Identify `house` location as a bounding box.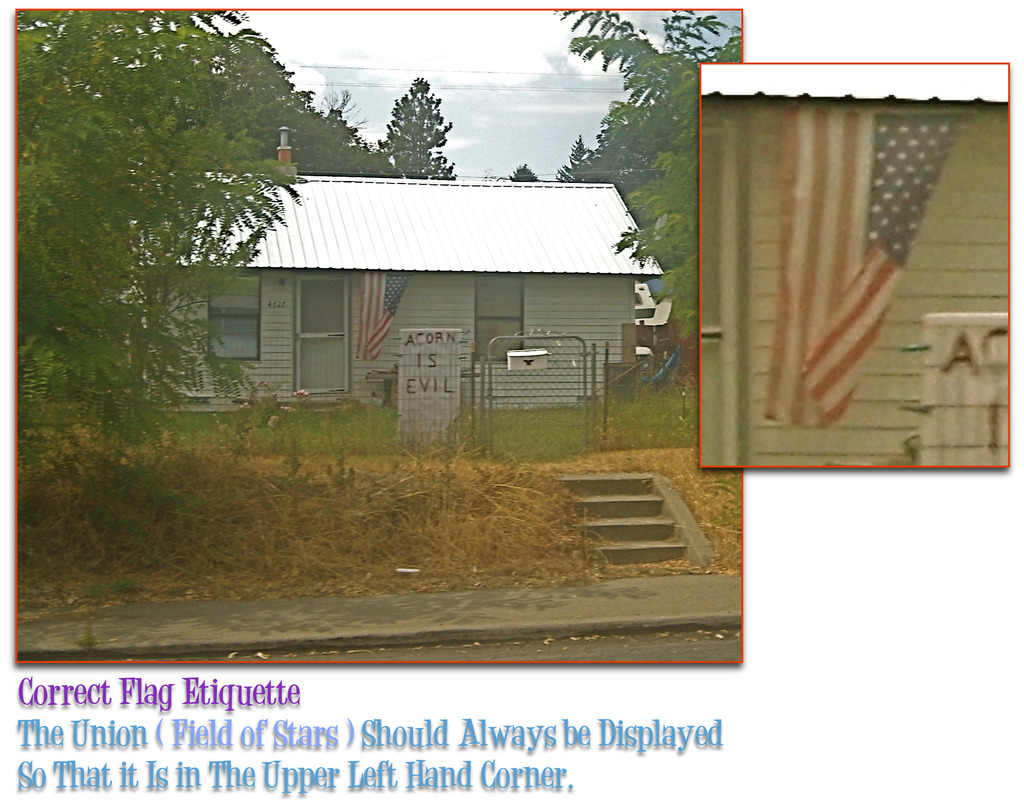
77:126:665:412.
